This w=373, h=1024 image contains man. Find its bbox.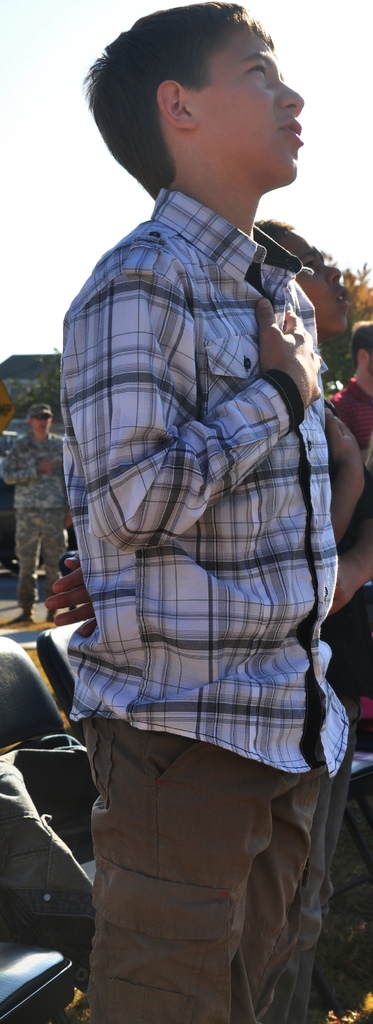
(0, 400, 67, 621).
